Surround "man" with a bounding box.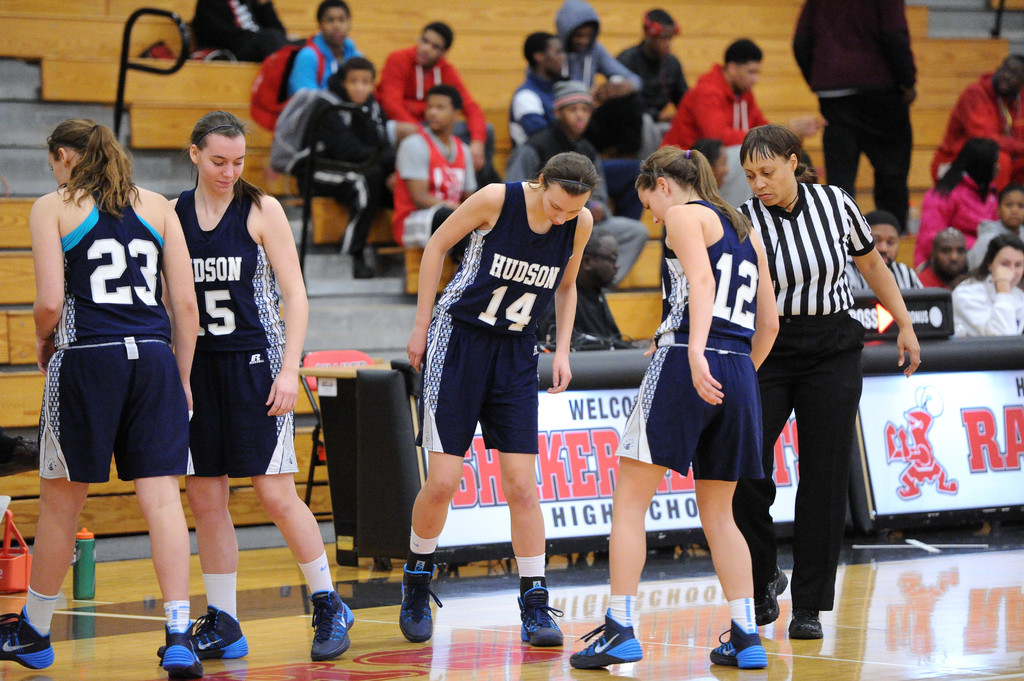
{"left": 511, "top": 29, "right": 567, "bottom": 148}.
